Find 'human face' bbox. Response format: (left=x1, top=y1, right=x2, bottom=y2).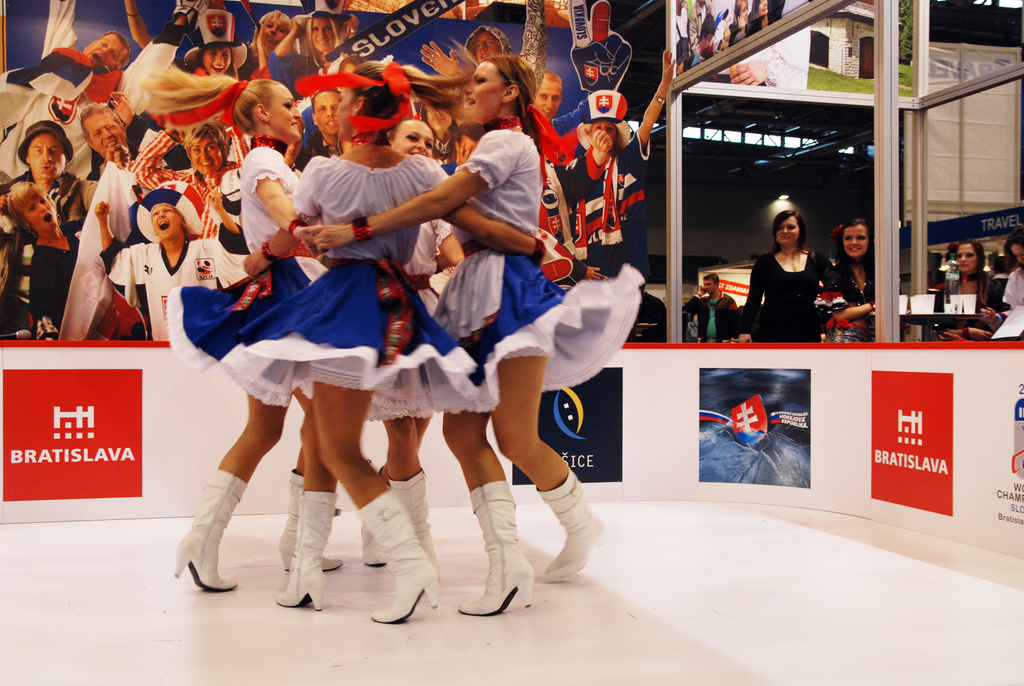
(left=260, top=19, right=284, bottom=45).
